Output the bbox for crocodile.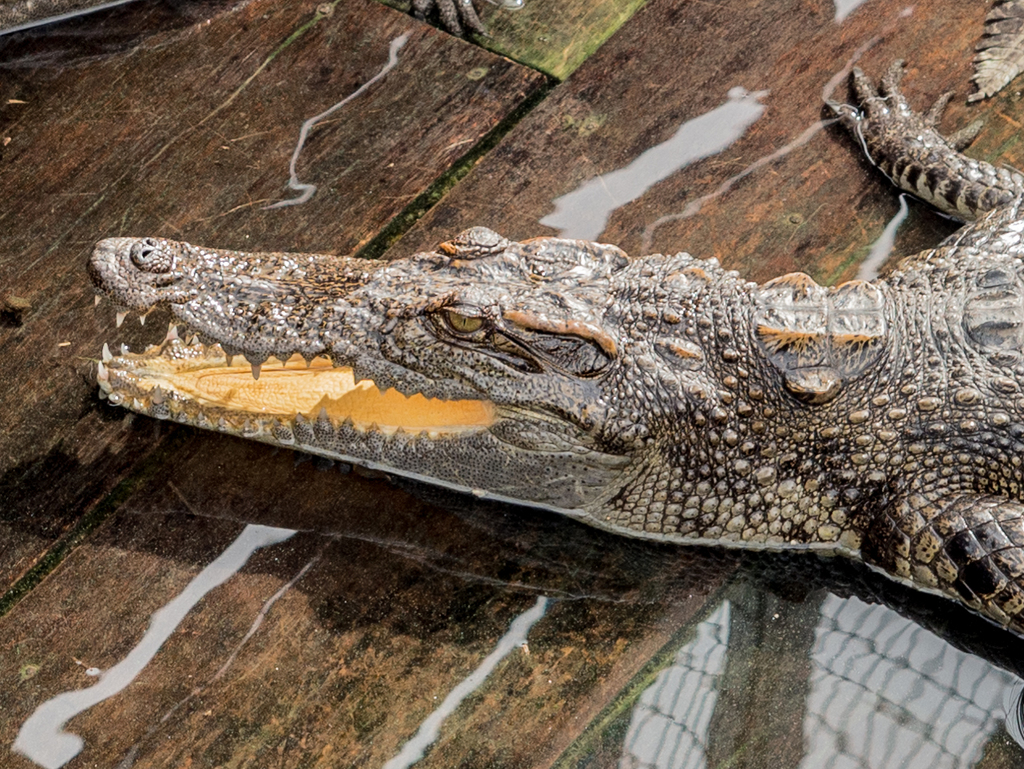
[x1=972, y1=0, x2=1023, y2=100].
